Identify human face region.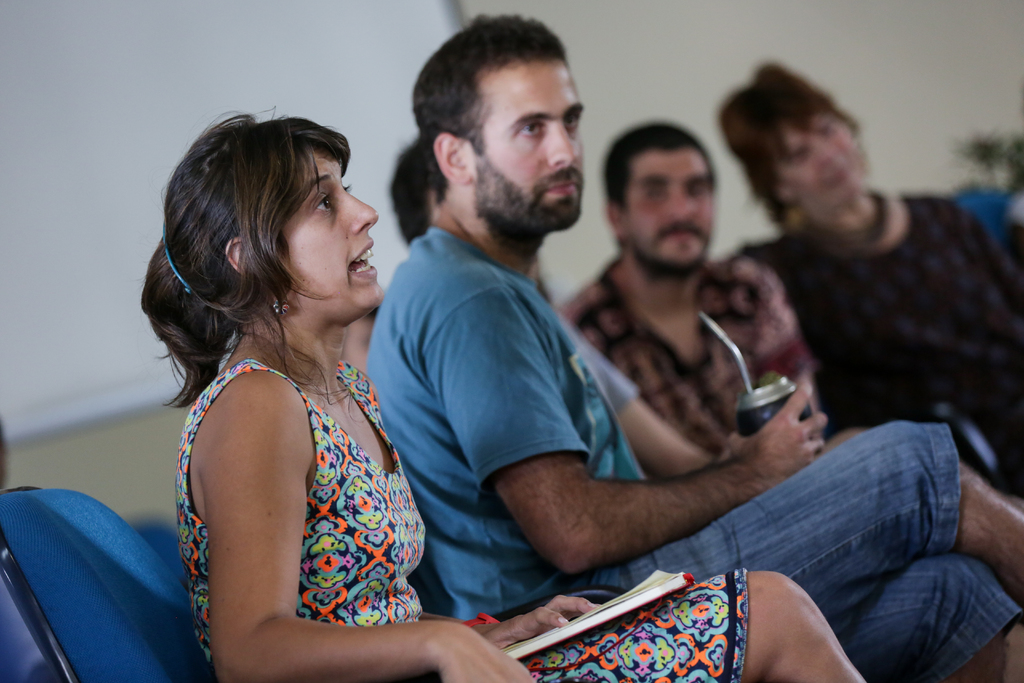
Region: x1=774, y1=111, x2=862, y2=206.
